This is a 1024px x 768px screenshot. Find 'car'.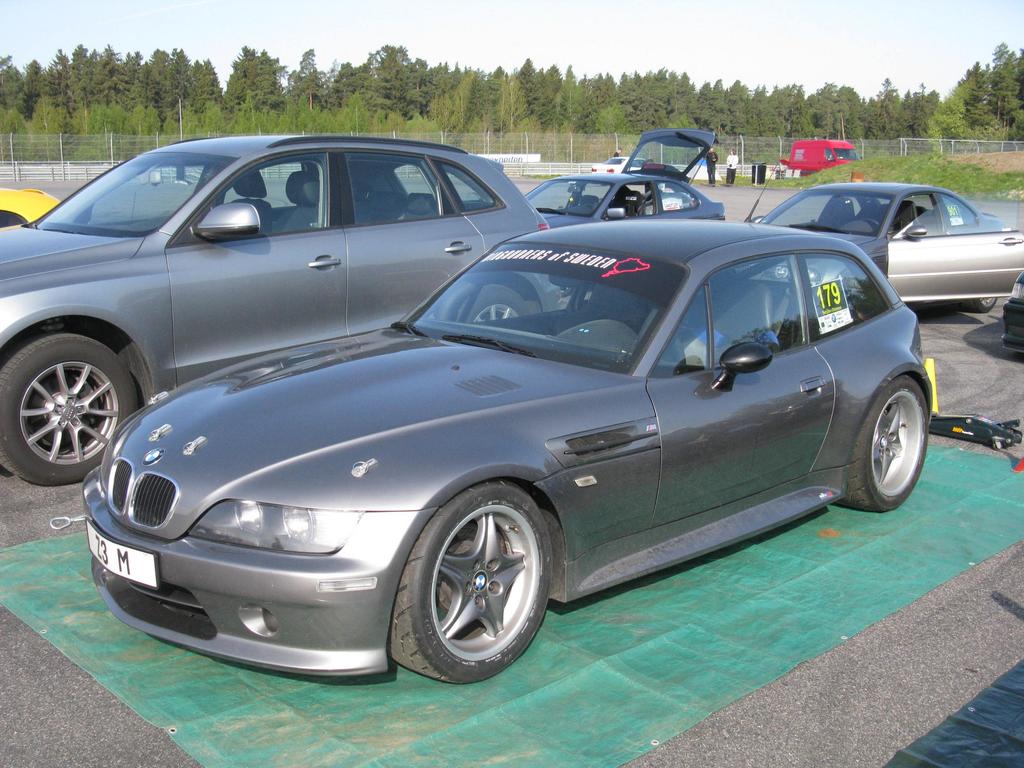
Bounding box: bbox=(81, 214, 939, 685).
